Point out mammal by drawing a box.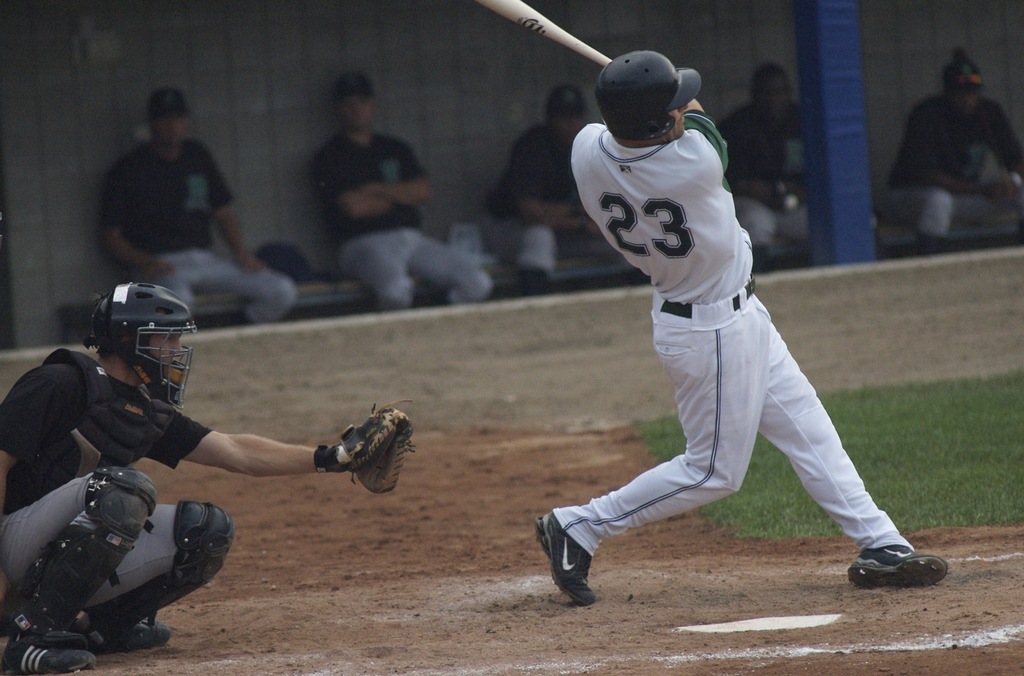
pyautogui.locateOnScreen(534, 51, 916, 624).
